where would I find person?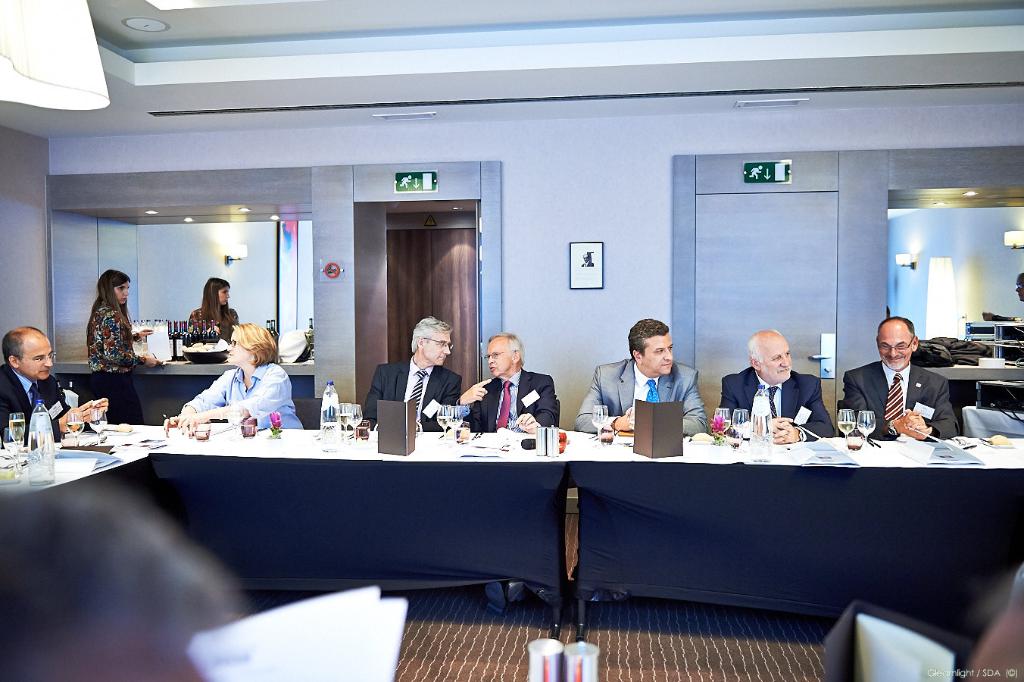
At box=[856, 310, 949, 456].
